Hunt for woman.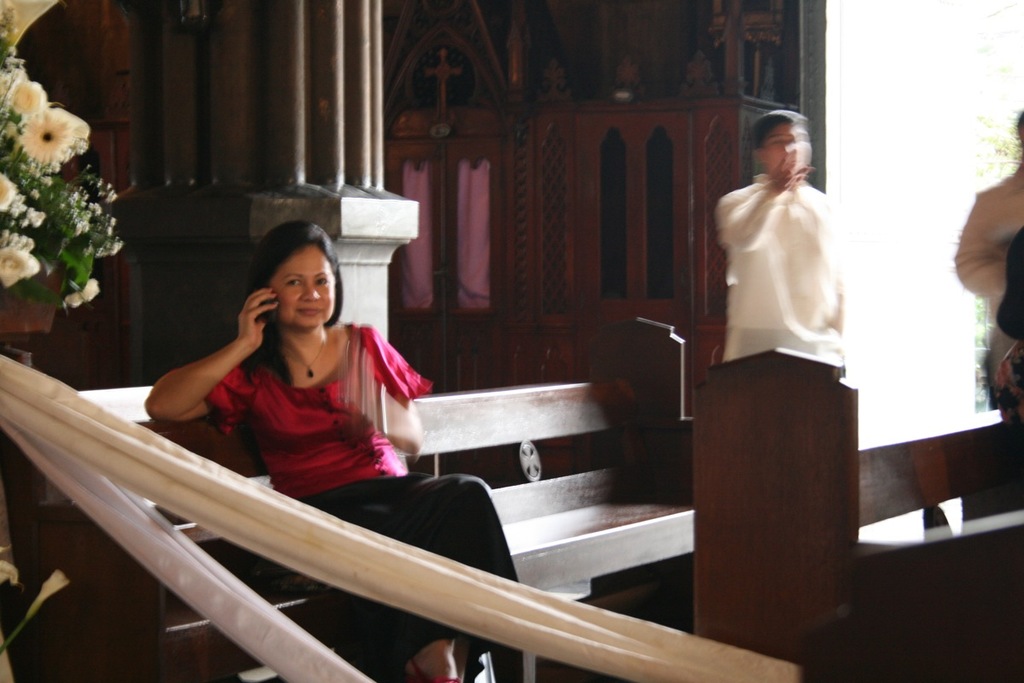
Hunted down at region(146, 220, 517, 682).
